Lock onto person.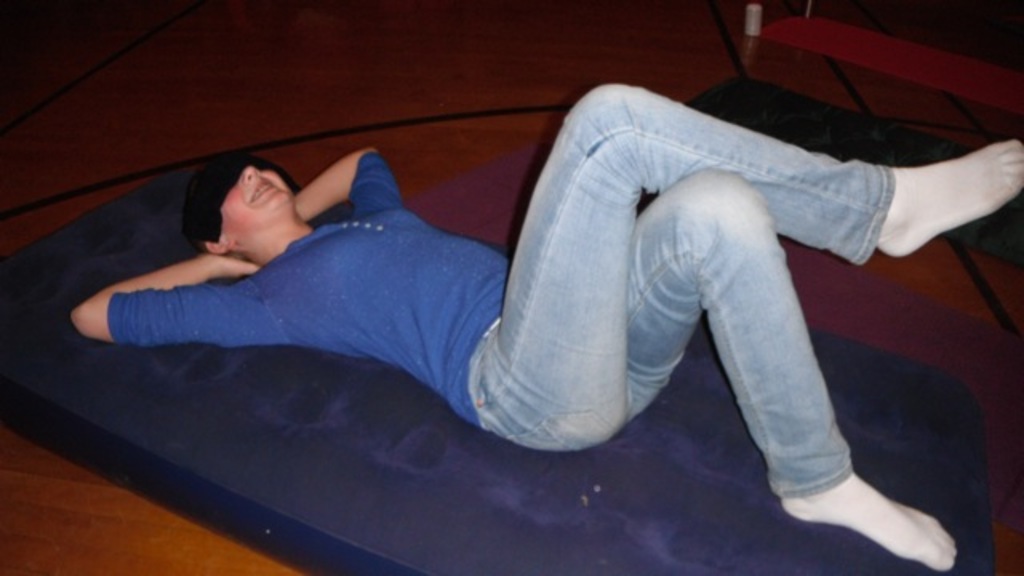
Locked: region(0, 56, 1018, 539).
